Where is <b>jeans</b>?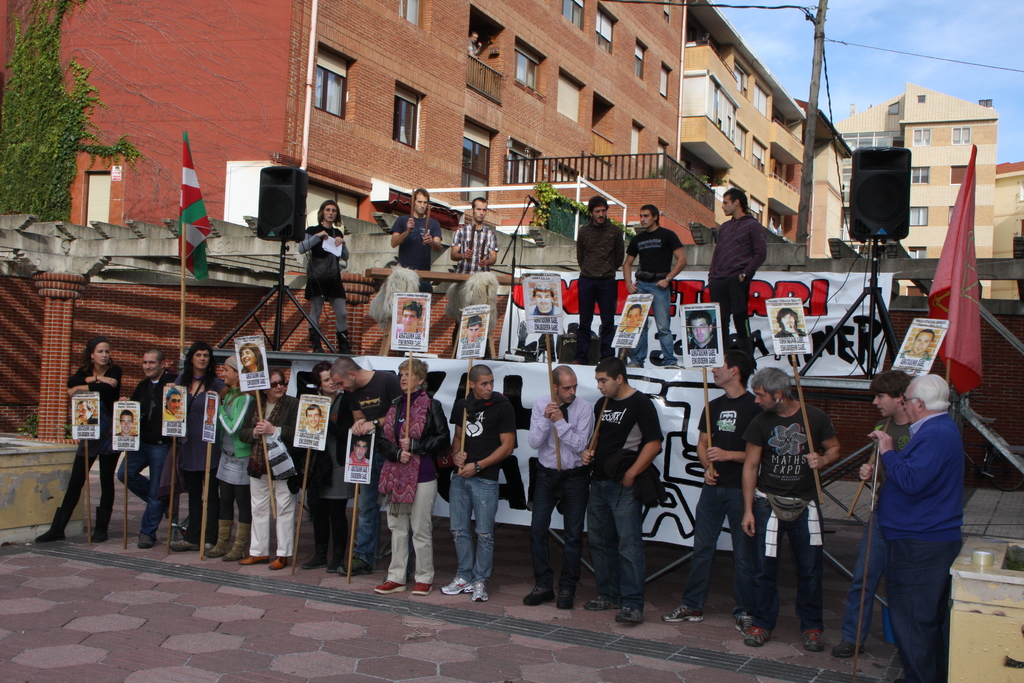
l=840, t=514, r=892, b=655.
